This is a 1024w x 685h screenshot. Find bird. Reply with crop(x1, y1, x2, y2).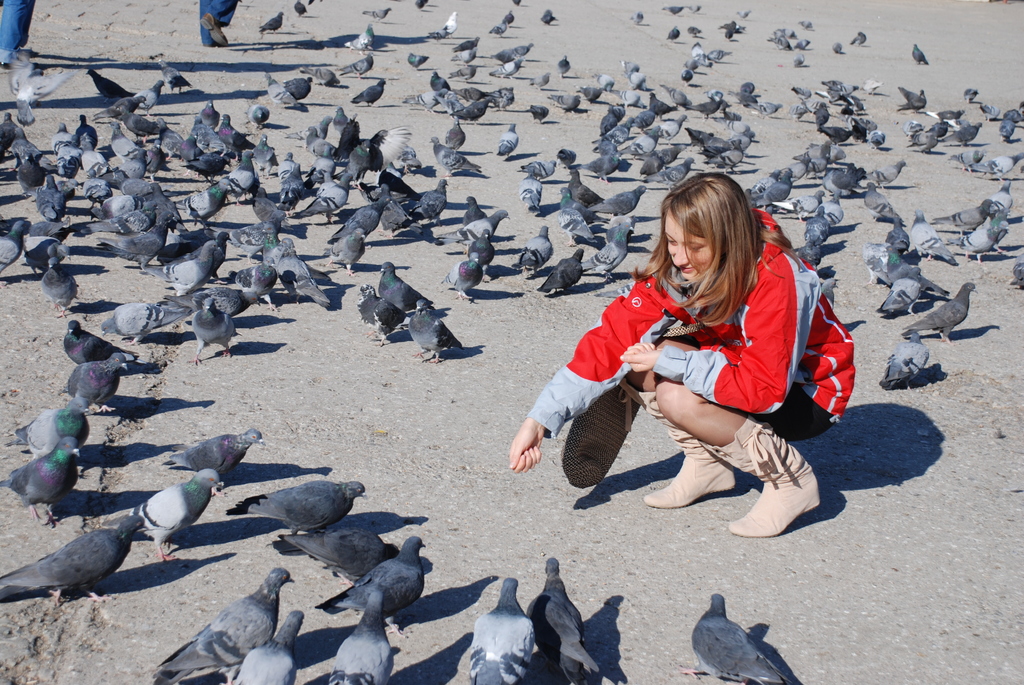
crop(914, 38, 931, 65).
